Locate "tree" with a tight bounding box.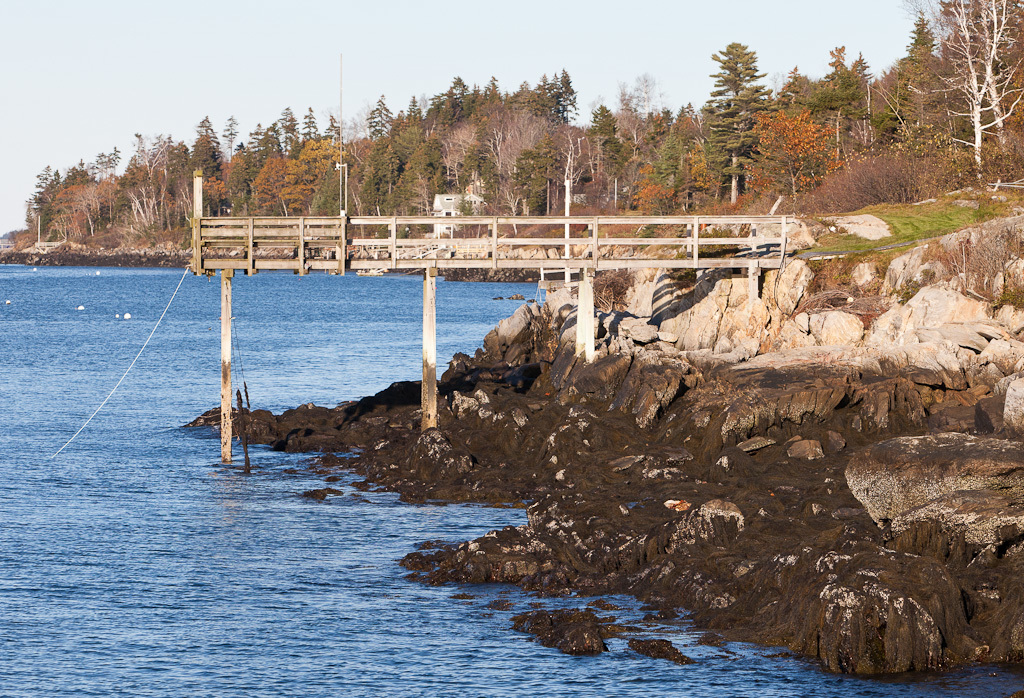
(left=749, top=107, right=839, bottom=186).
